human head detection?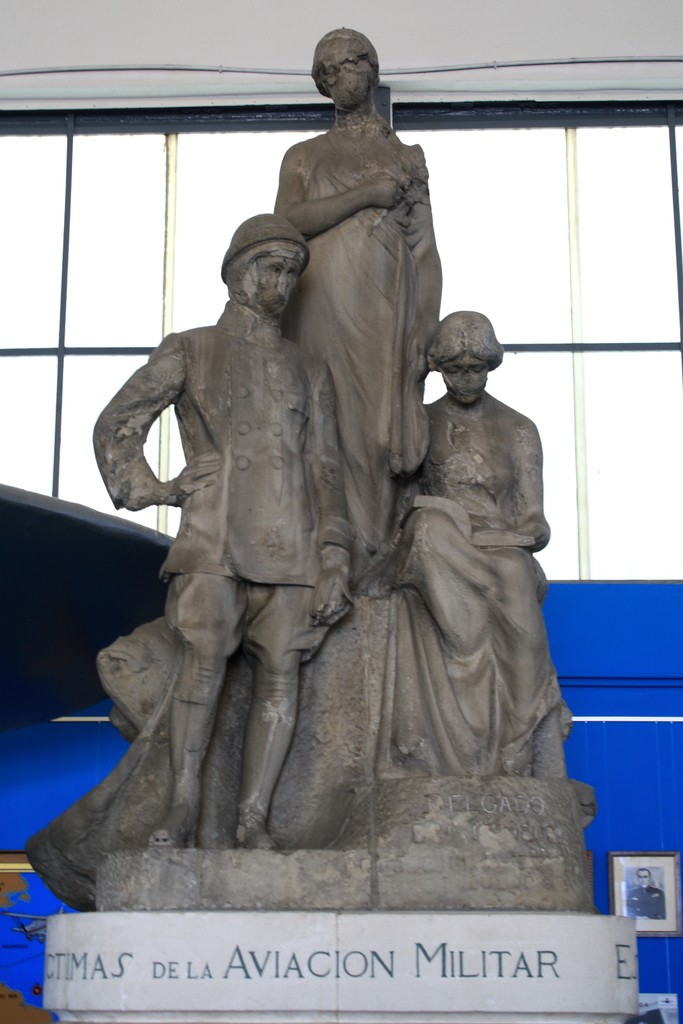
[432,308,498,406]
